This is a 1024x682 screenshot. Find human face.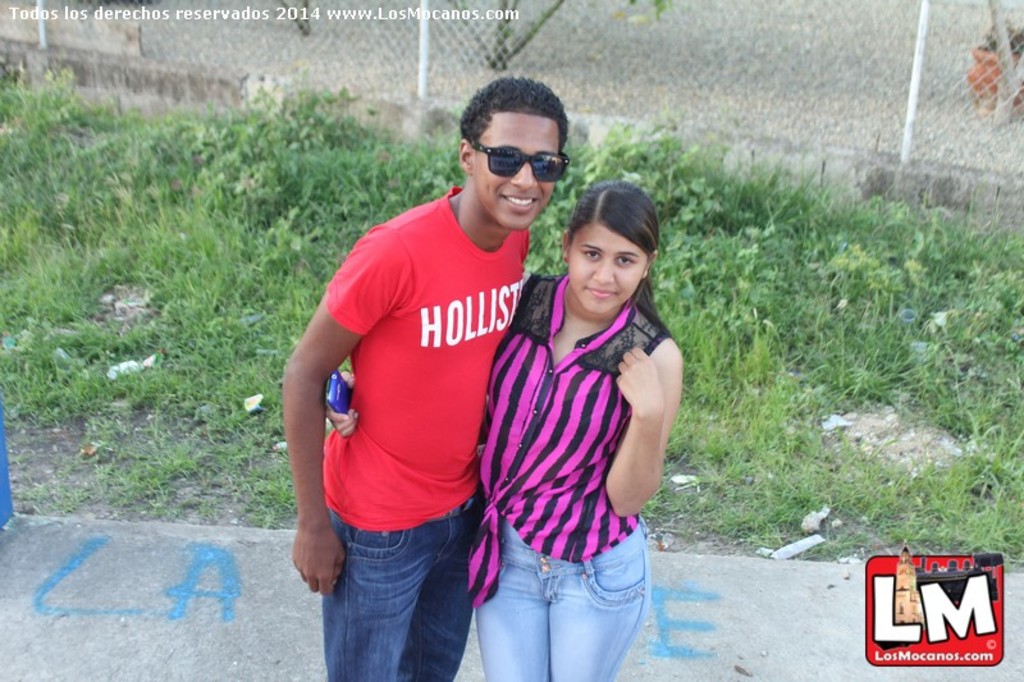
Bounding box: l=564, t=228, r=649, b=315.
